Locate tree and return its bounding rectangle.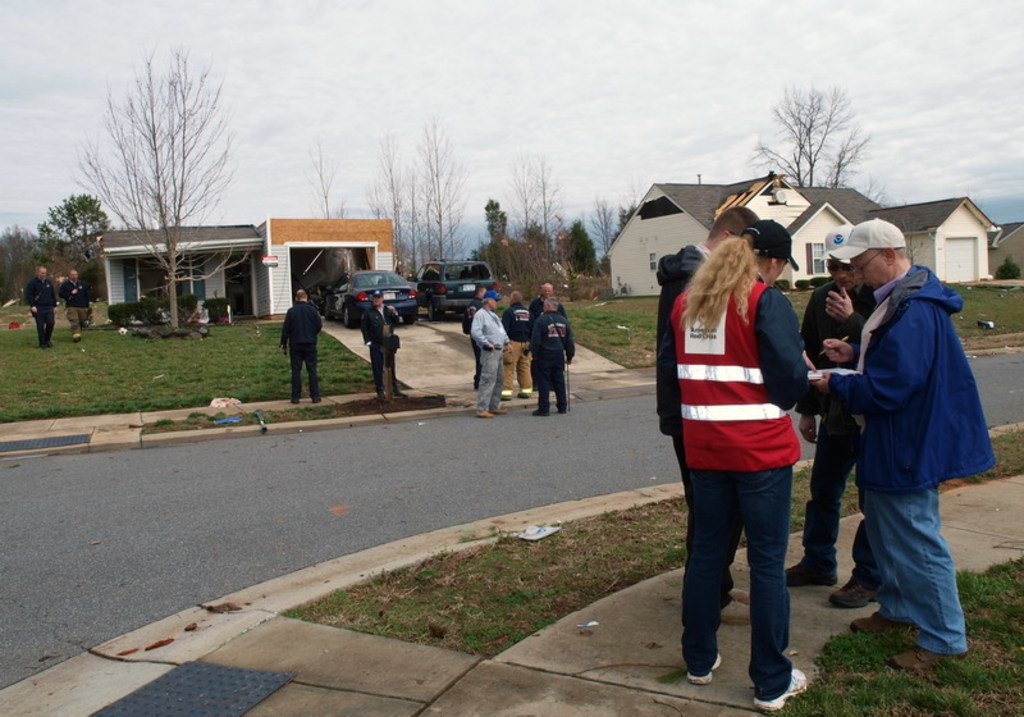
[481,193,513,242].
